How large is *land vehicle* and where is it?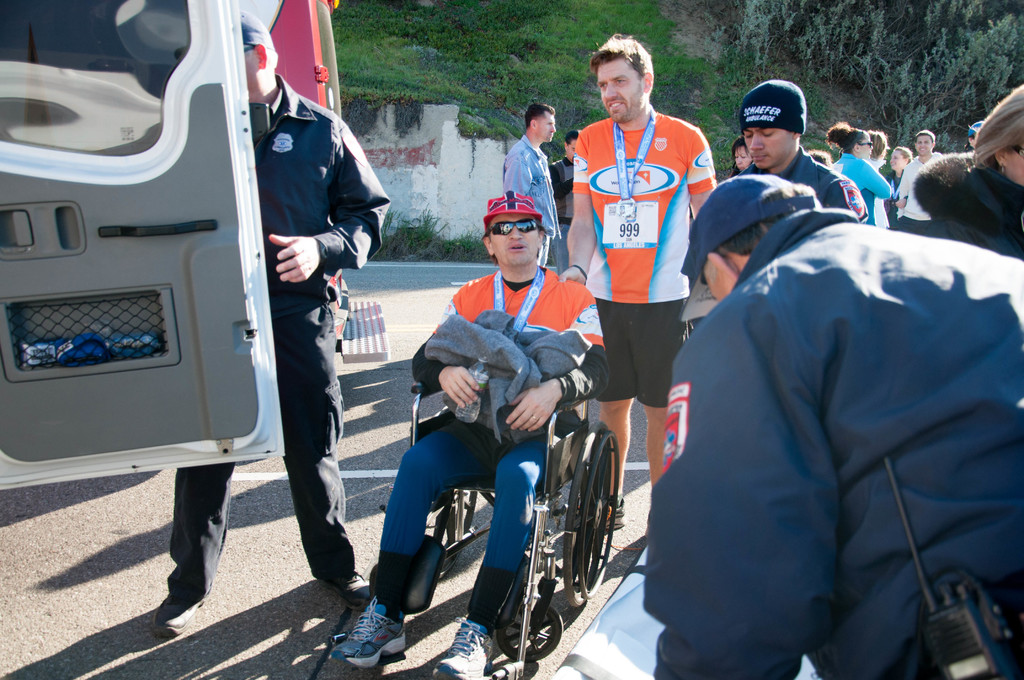
Bounding box: select_region(322, 381, 620, 676).
